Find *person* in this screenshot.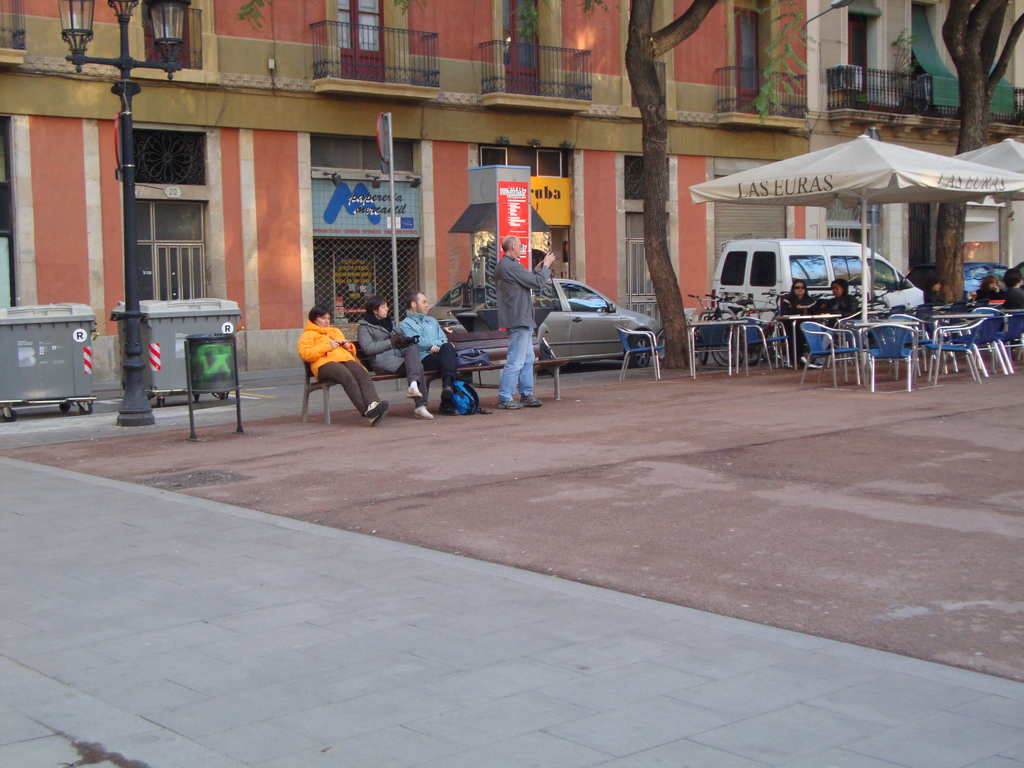
The bounding box for *person* is l=828, t=275, r=860, b=325.
